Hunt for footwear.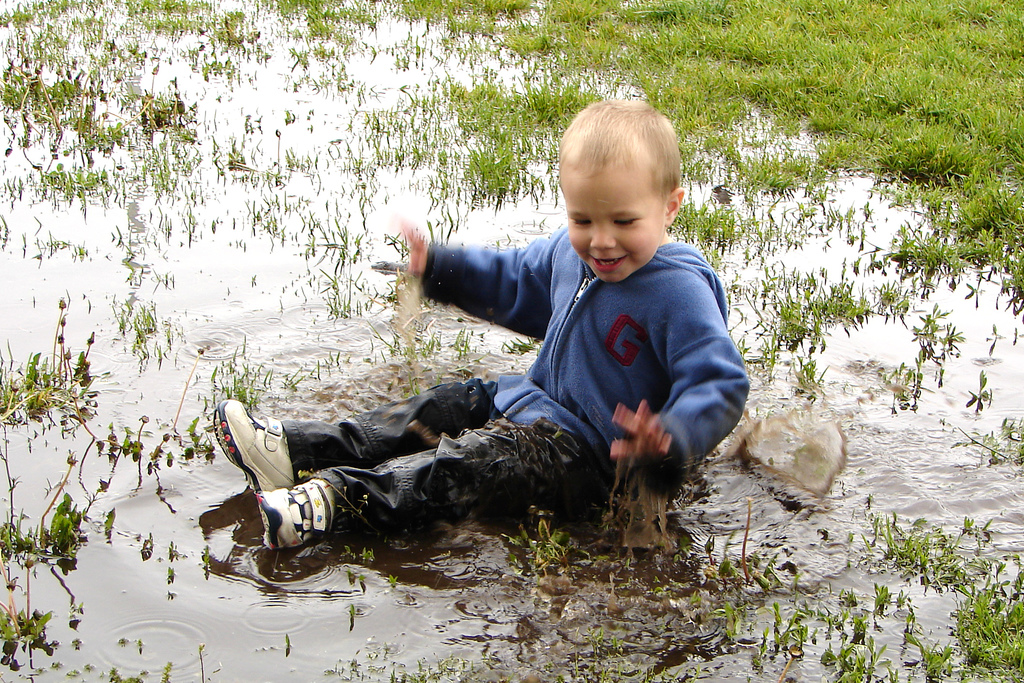
Hunted down at [215,422,362,564].
